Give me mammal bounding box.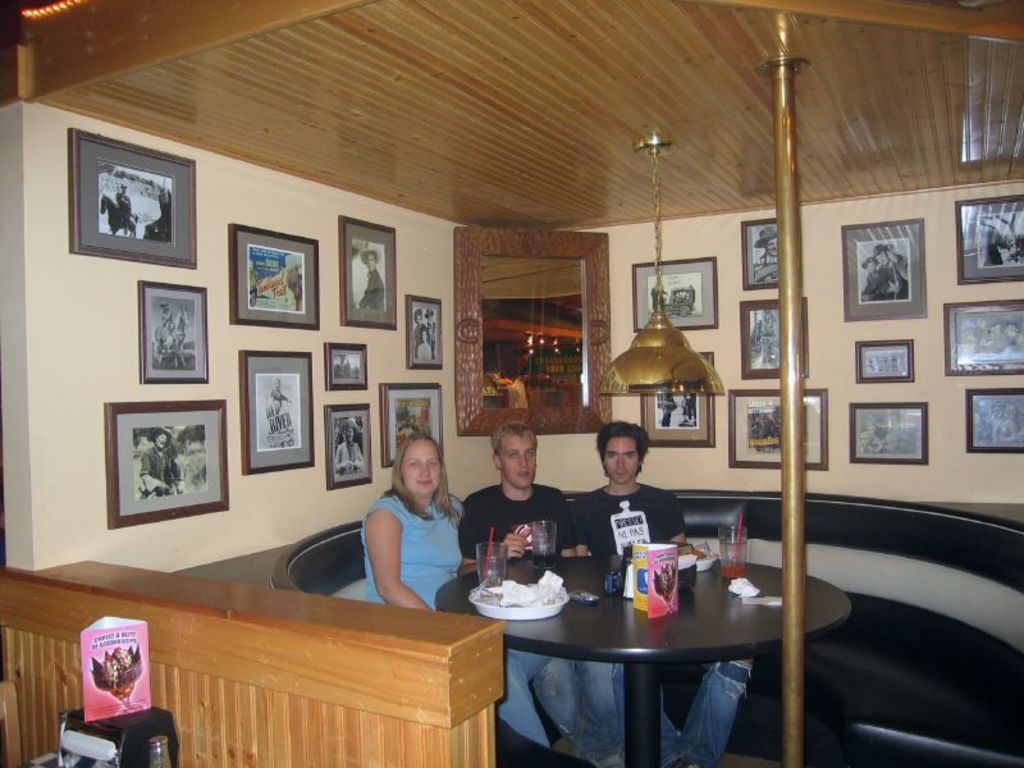
bbox=(457, 421, 617, 762).
